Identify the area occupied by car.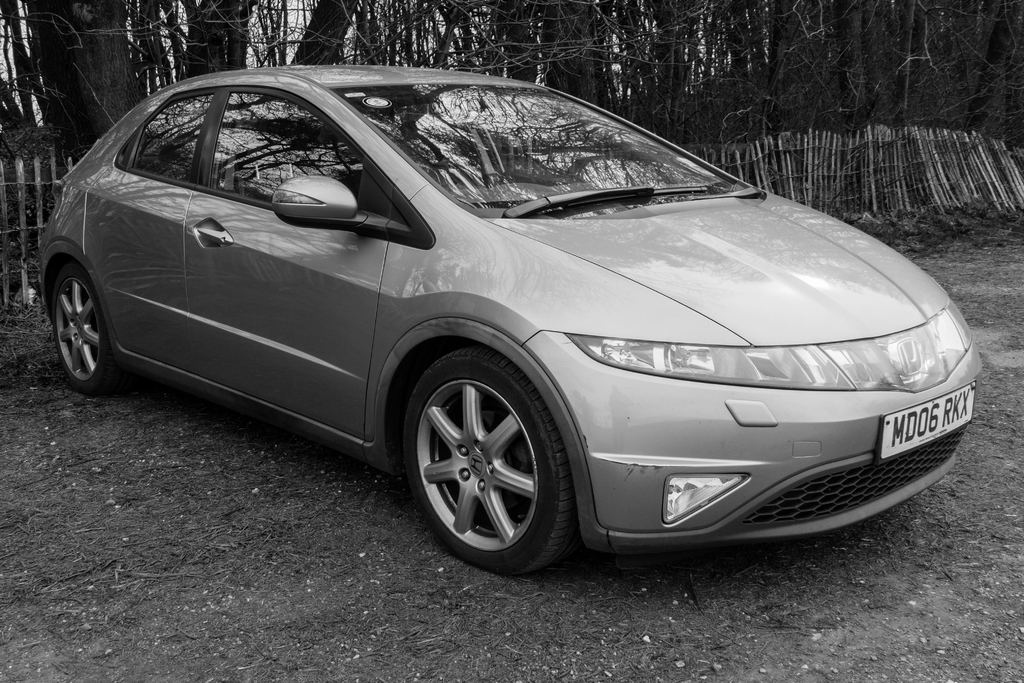
Area: [29,60,994,596].
